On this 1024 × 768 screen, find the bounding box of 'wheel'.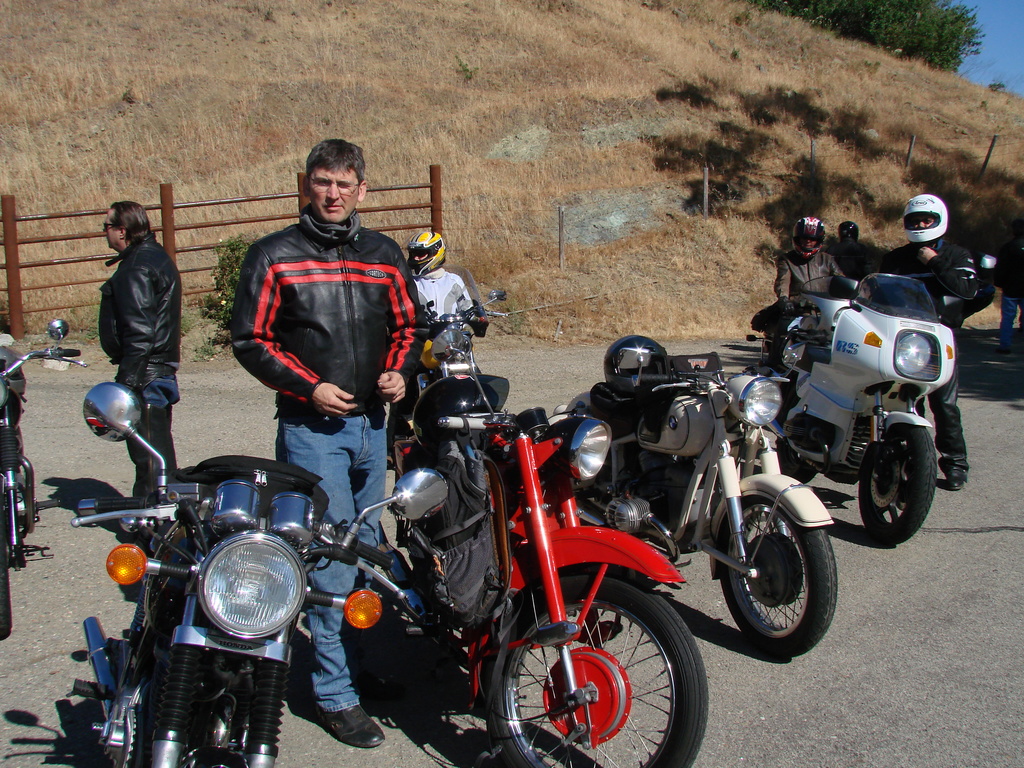
Bounding box: bbox=(774, 440, 826, 484).
